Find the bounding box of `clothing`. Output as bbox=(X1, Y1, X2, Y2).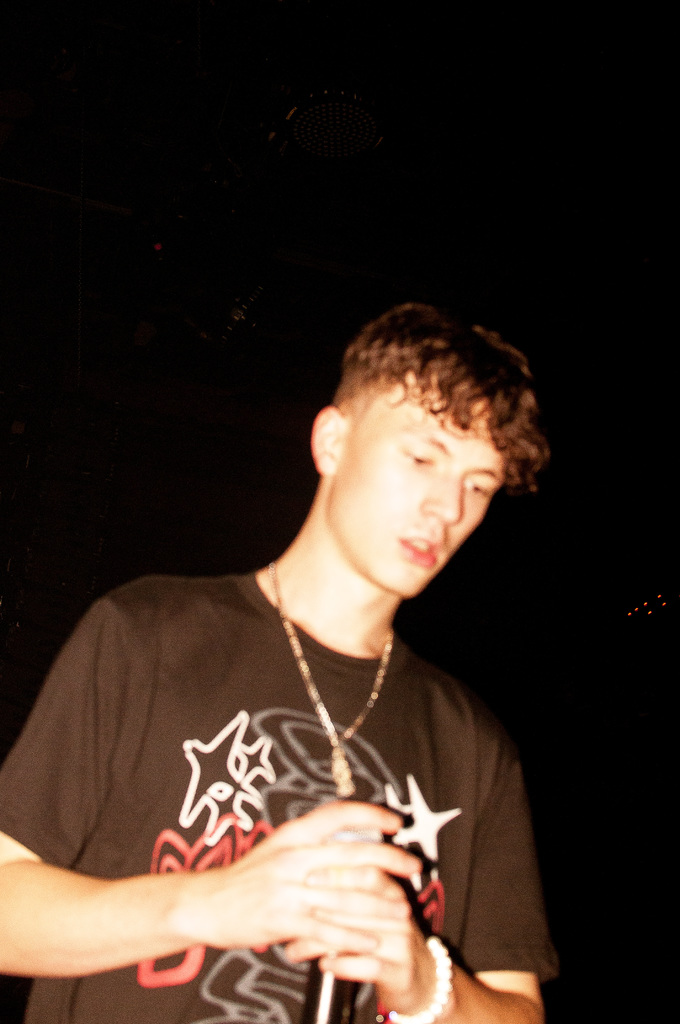
bbox=(17, 527, 547, 1005).
